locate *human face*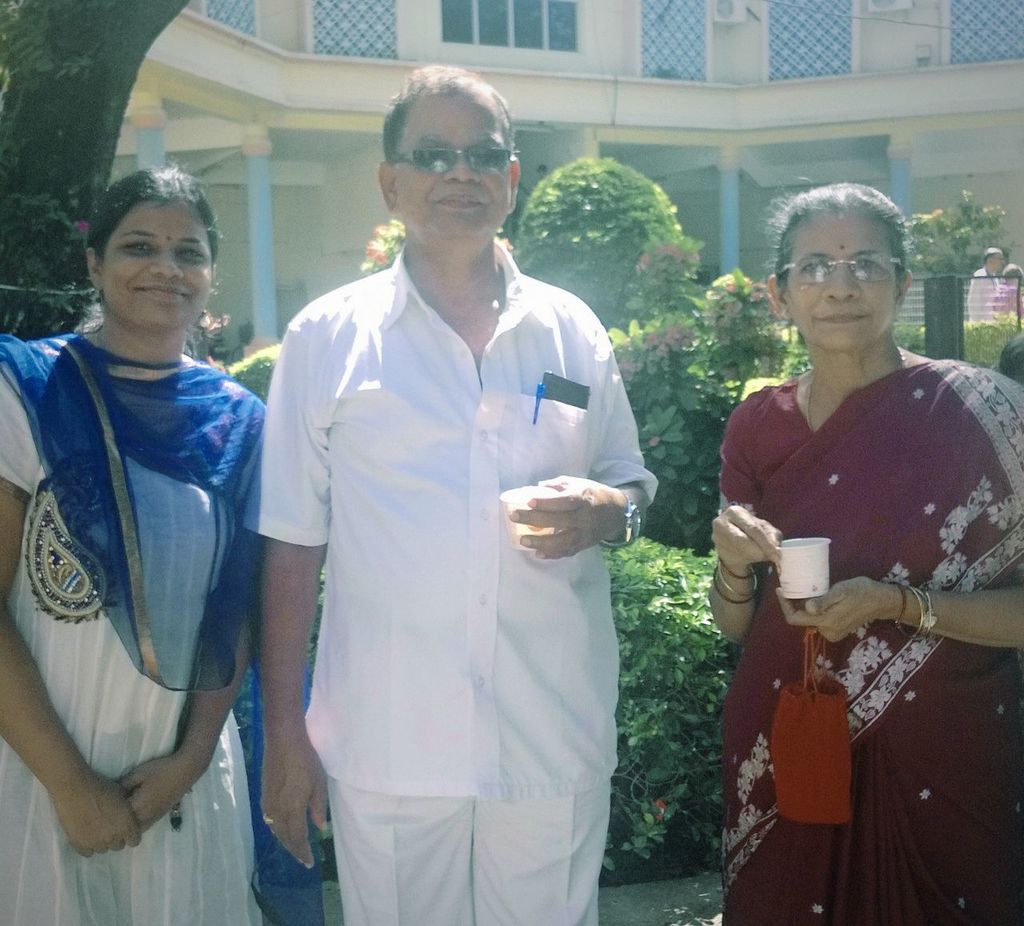
box=[101, 204, 214, 327]
